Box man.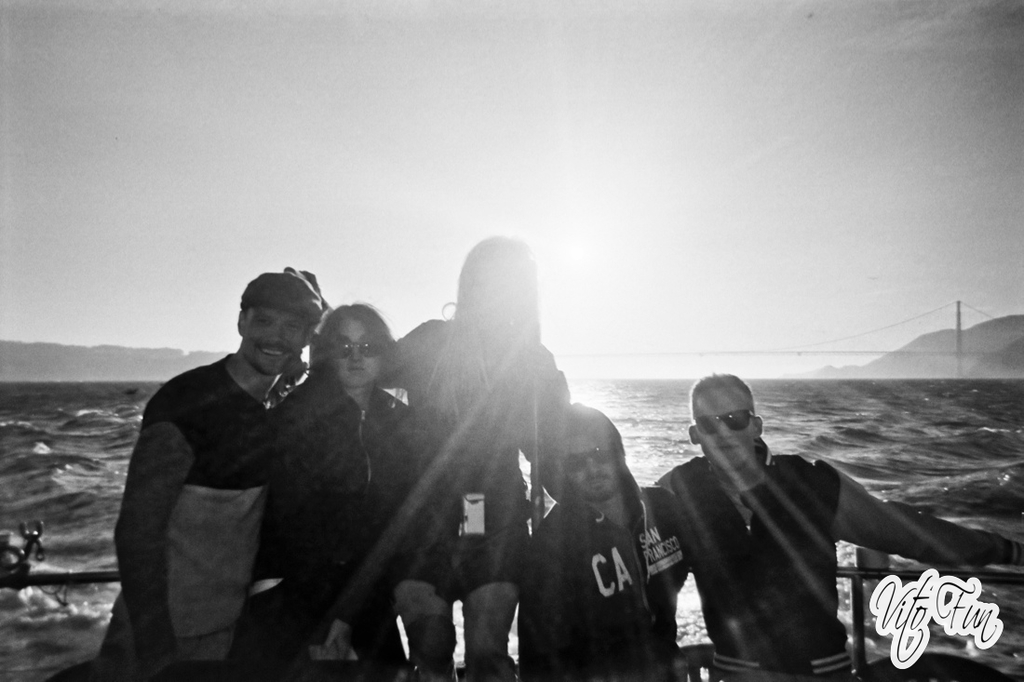
detection(90, 271, 324, 681).
